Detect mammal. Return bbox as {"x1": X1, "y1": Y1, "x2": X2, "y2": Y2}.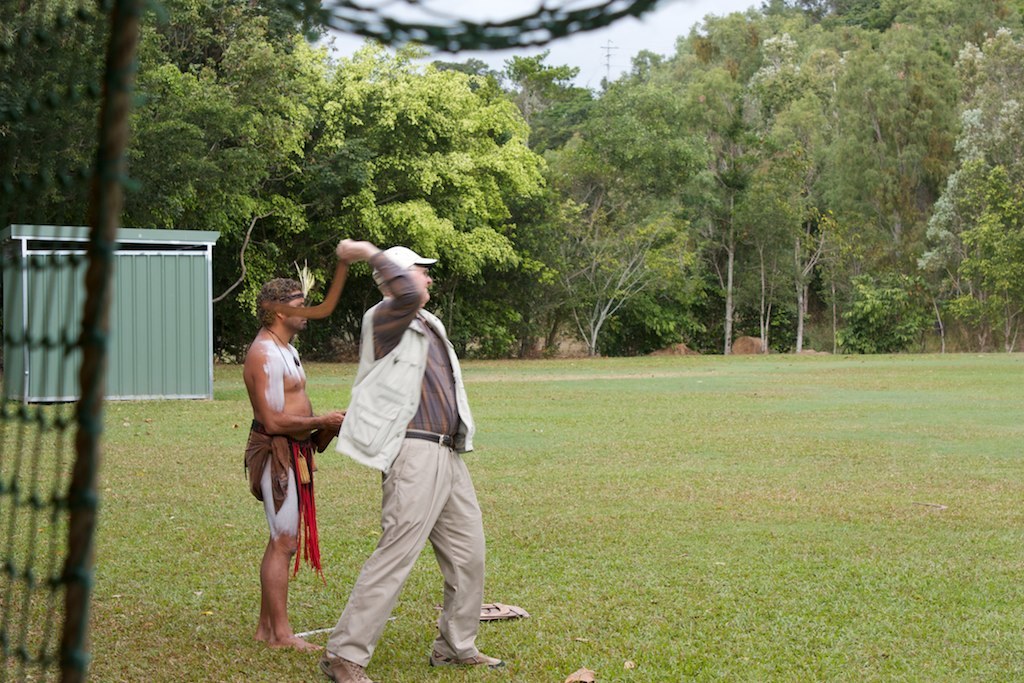
{"x1": 240, "y1": 235, "x2": 359, "y2": 660}.
